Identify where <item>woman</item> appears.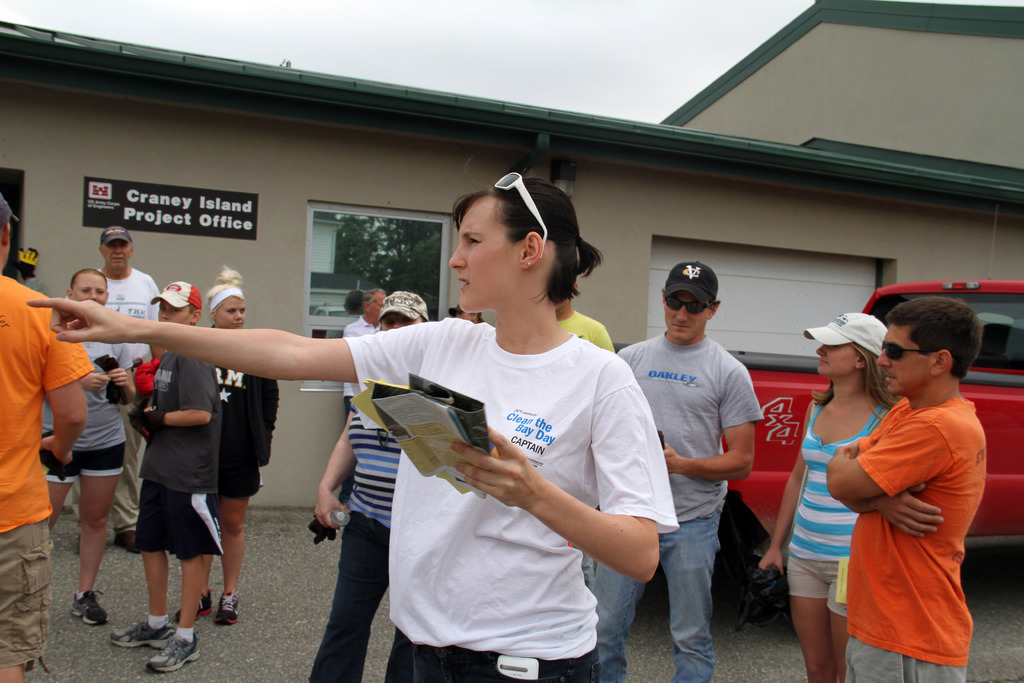
Appears at 170:264:279:627.
